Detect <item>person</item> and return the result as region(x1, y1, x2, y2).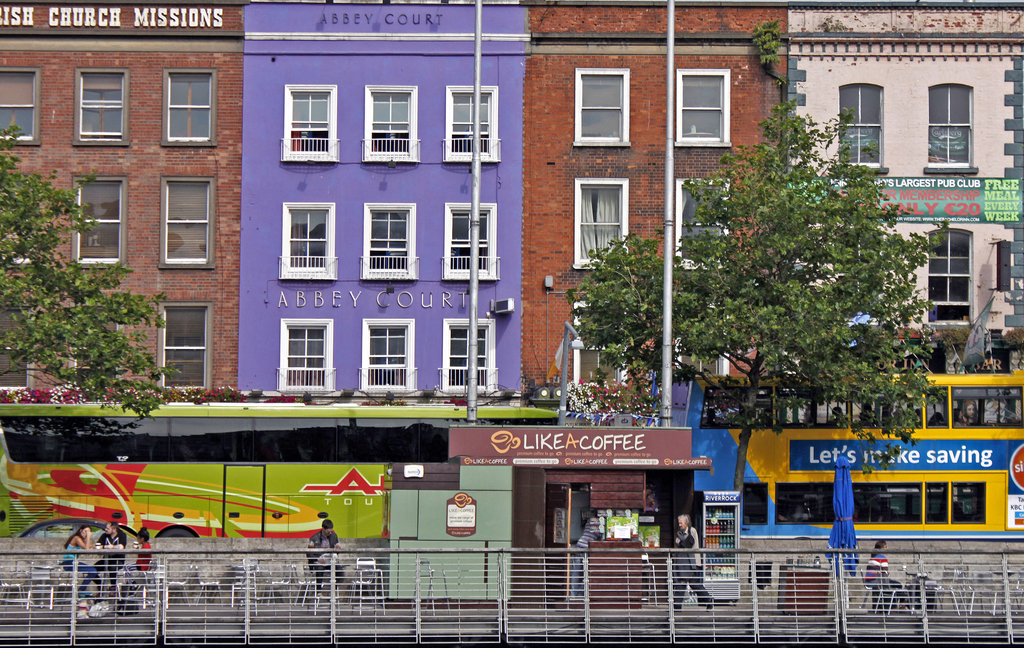
region(307, 515, 351, 595).
